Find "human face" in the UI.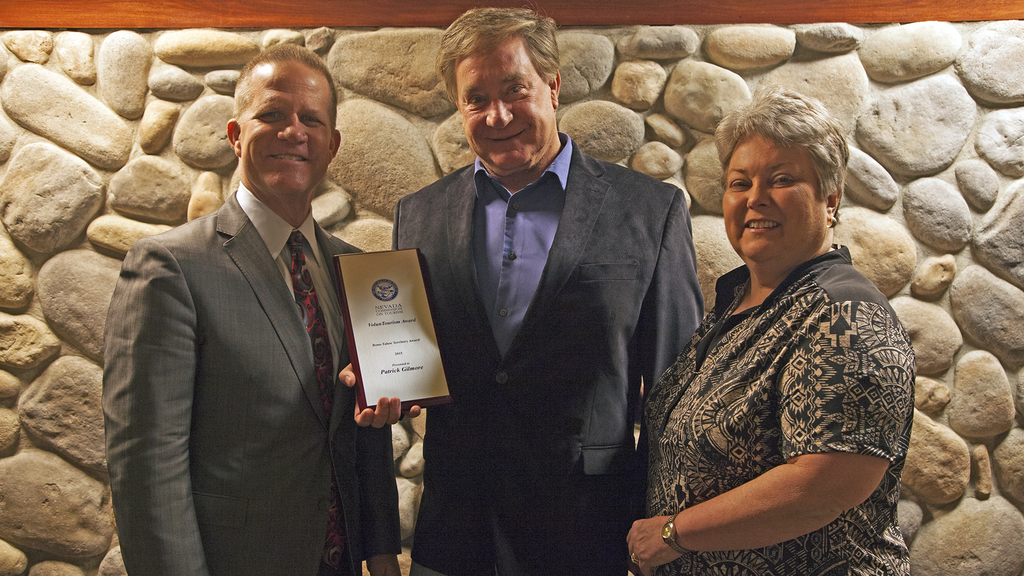
UI element at (x1=719, y1=128, x2=824, y2=264).
